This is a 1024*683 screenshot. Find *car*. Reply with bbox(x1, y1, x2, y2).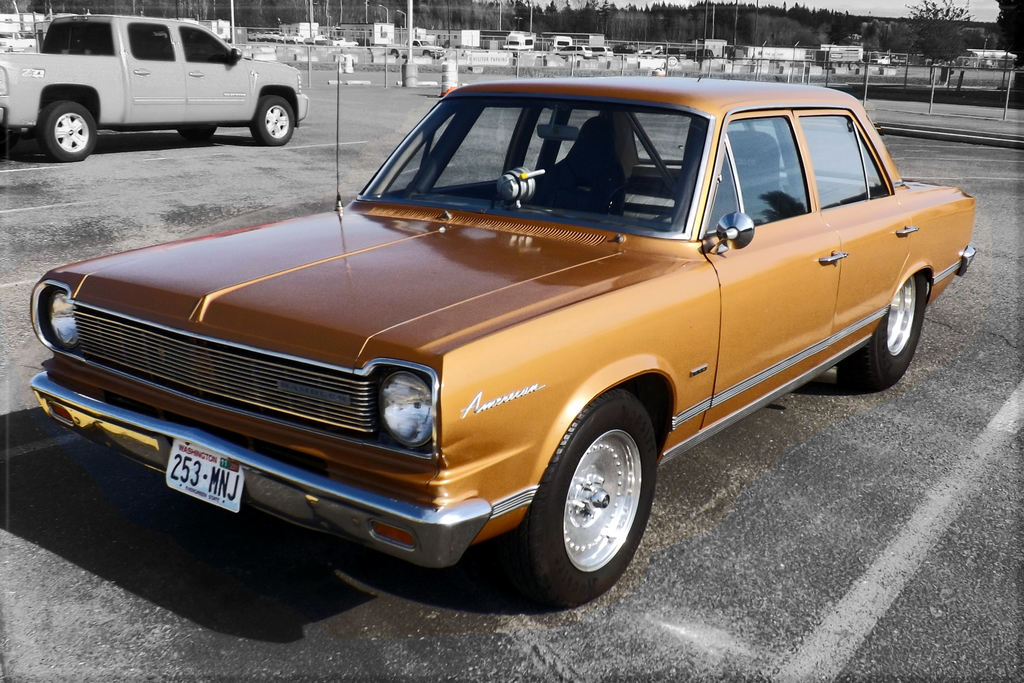
bbox(560, 45, 590, 58).
